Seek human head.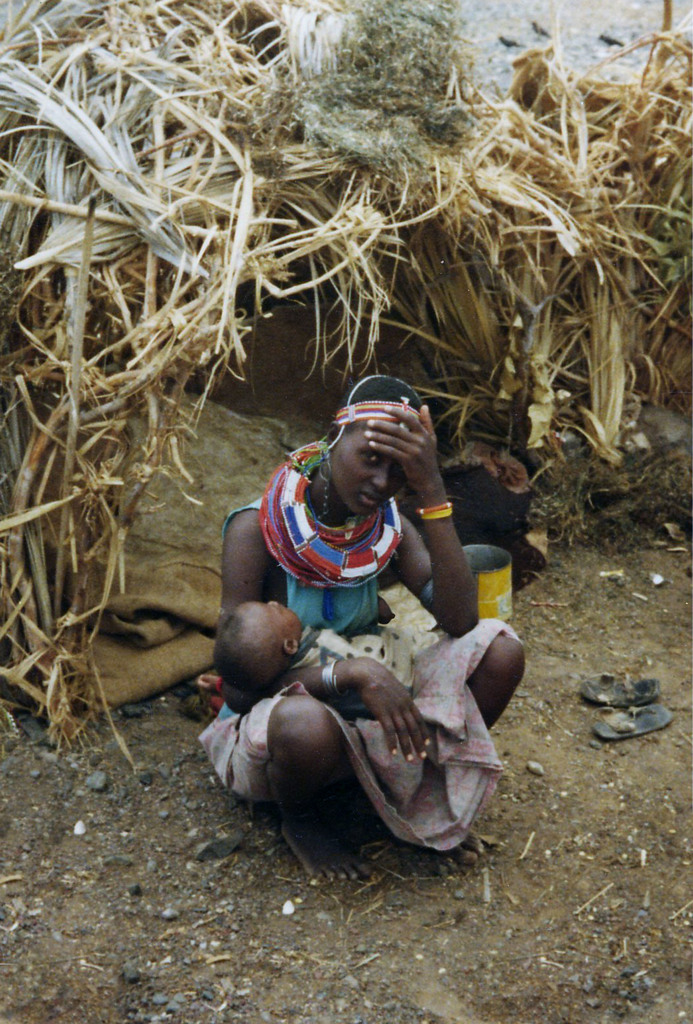
{"x1": 215, "y1": 599, "x2": 300, "y2": 689}.
